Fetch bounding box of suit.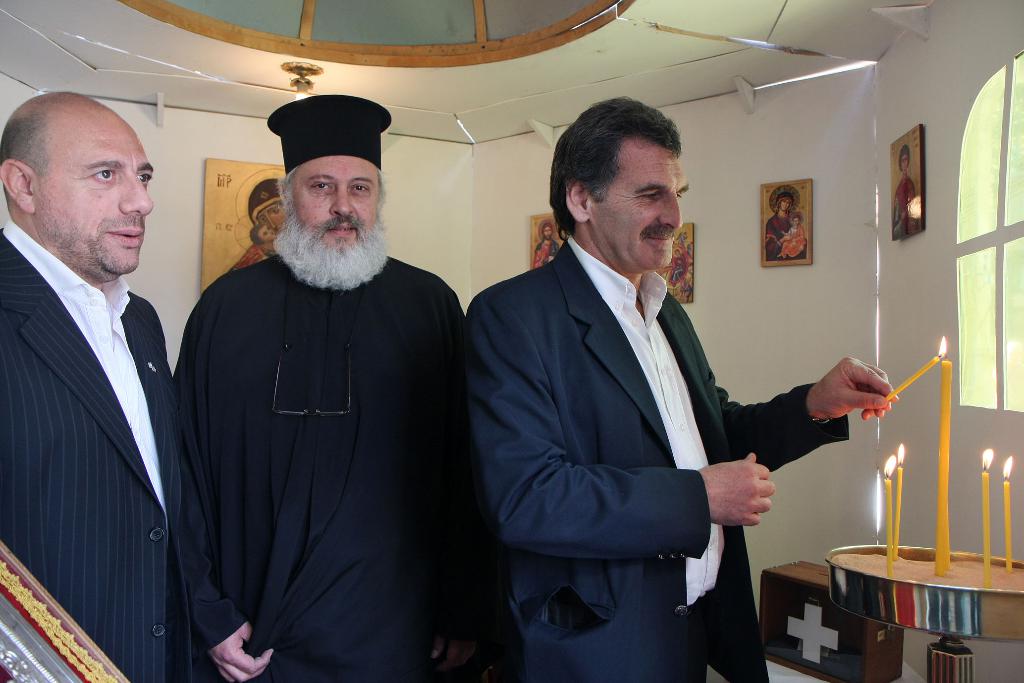
Bbox: <region>493, 212, 864, 641</region>.
